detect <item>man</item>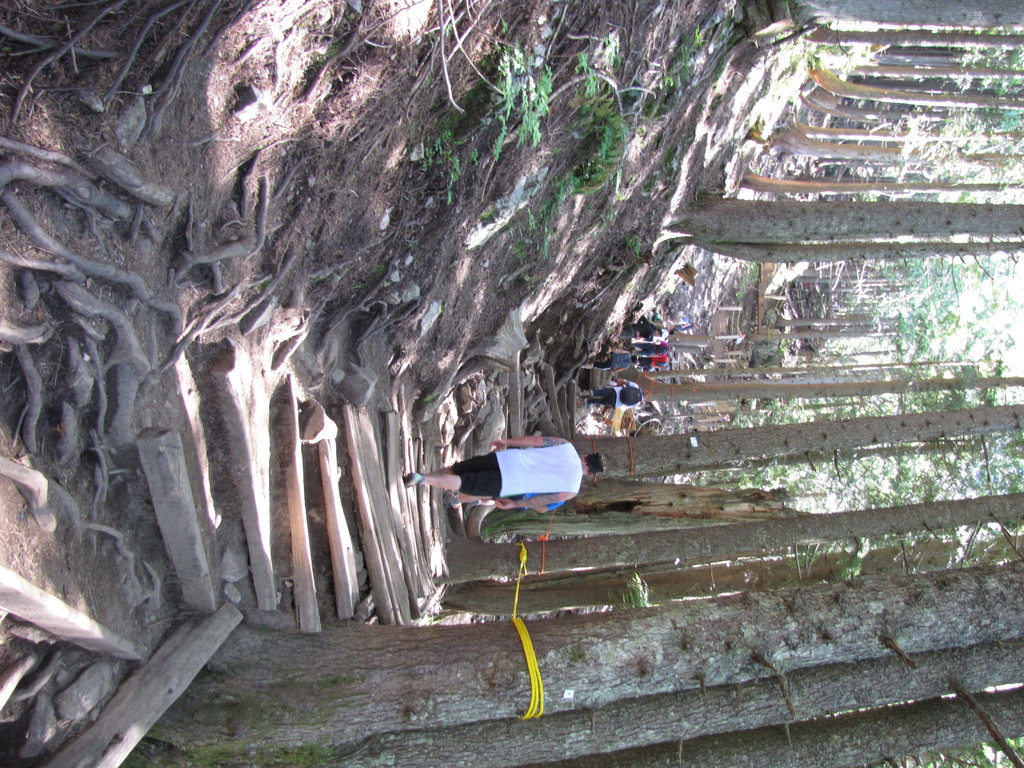
578 377 645 412
